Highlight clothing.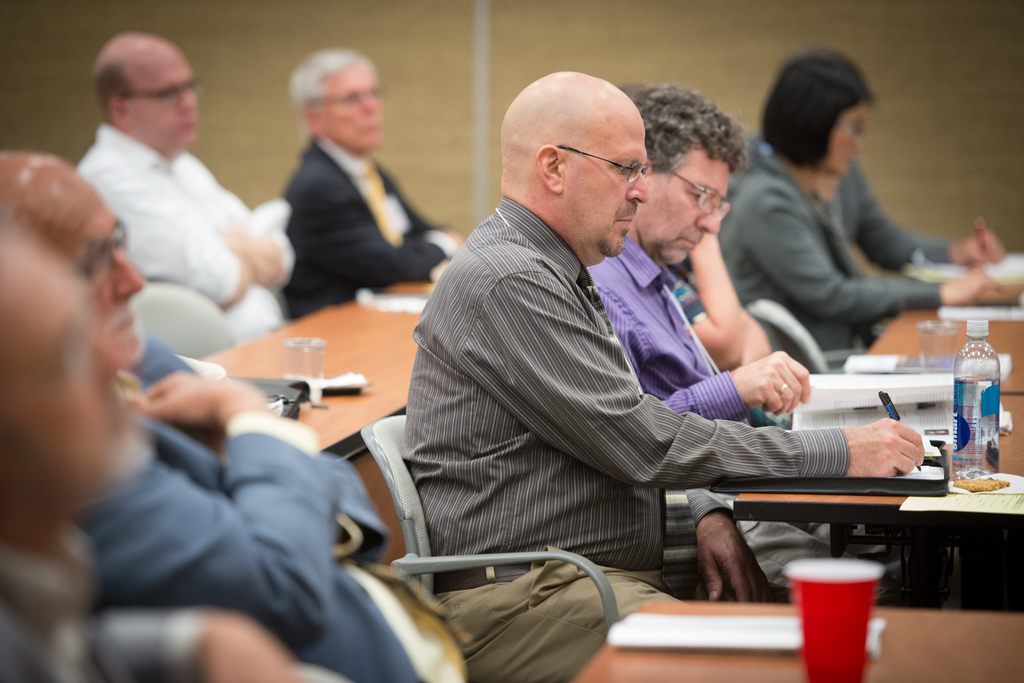
Highlighted region: x1=583, y1=230, x2=829, y2=593.
